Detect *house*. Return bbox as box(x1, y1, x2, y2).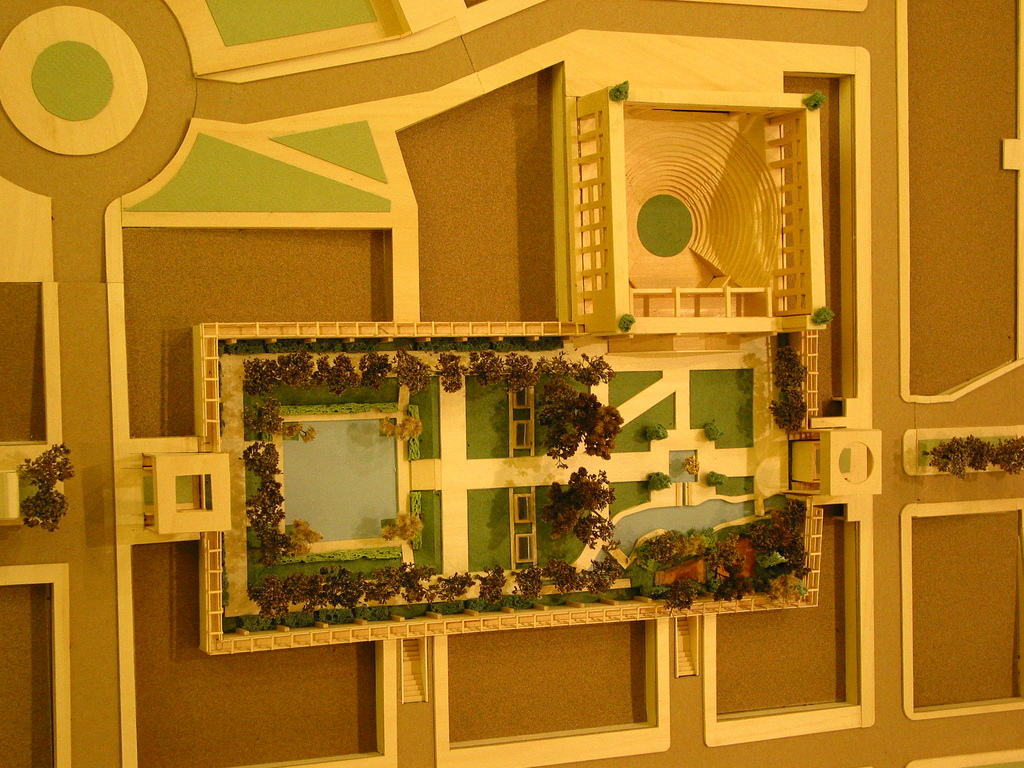
box(0, 0, 1023, 767).
